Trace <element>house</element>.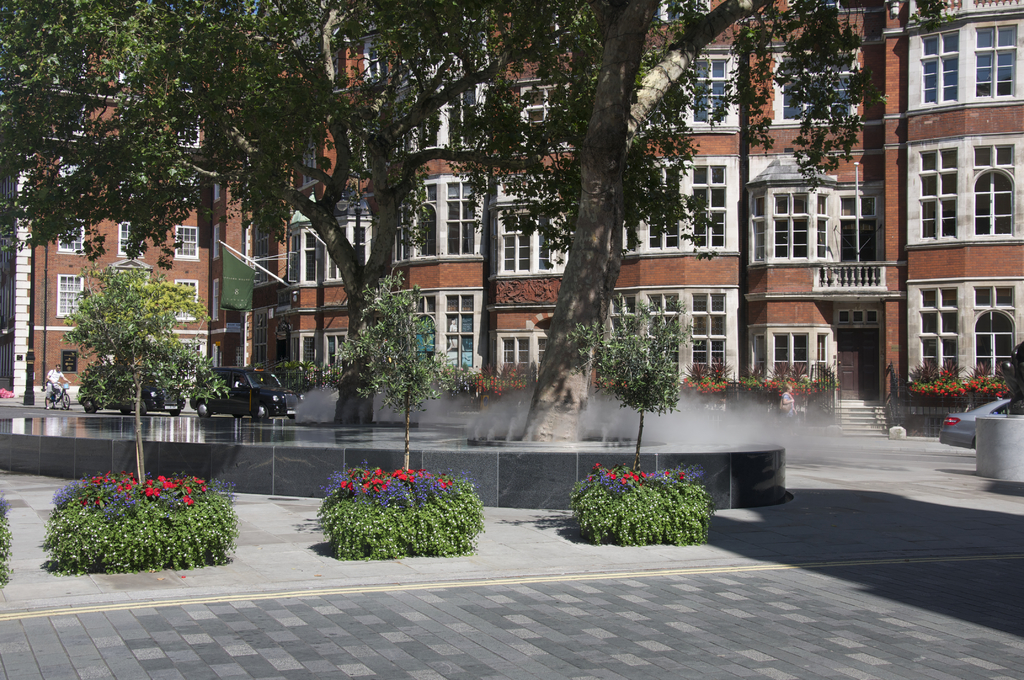
Traced to [x1=0, y1=0, x2=1023, y2=436].
